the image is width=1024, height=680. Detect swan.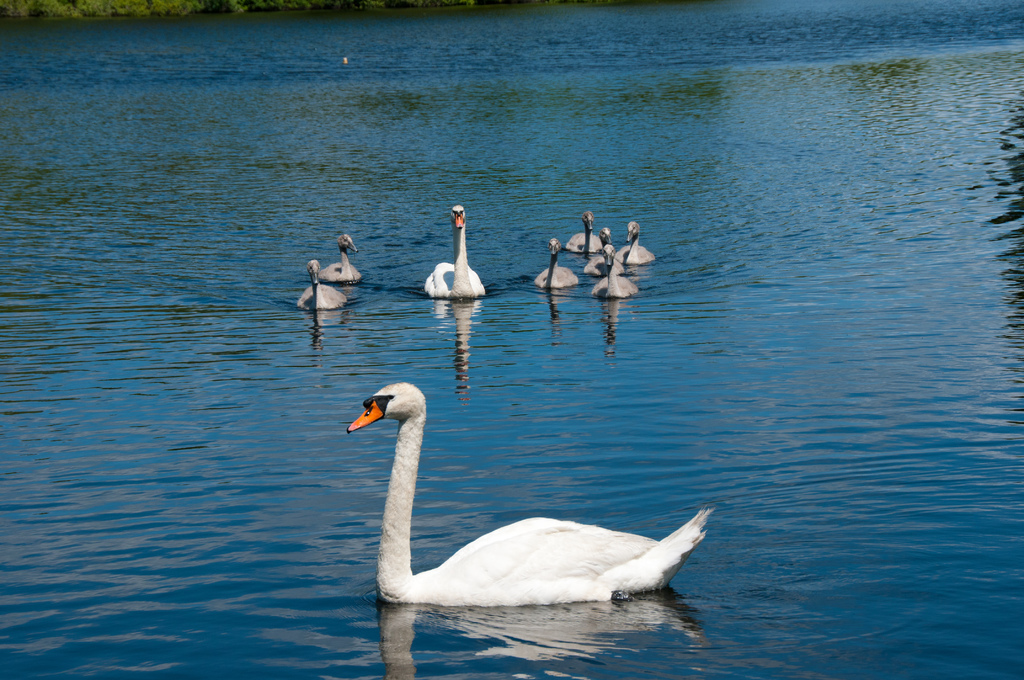
Detection: left=422, top=204, right=491, bottom=307.
